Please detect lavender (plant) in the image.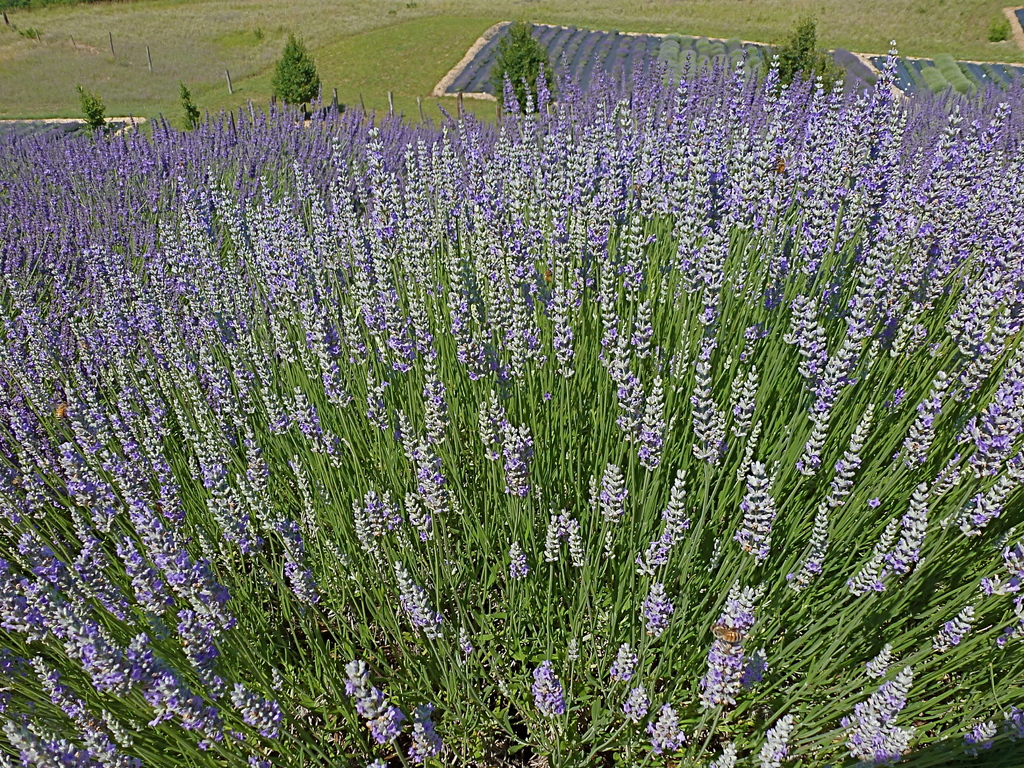
[479, 396, 502, 462].
